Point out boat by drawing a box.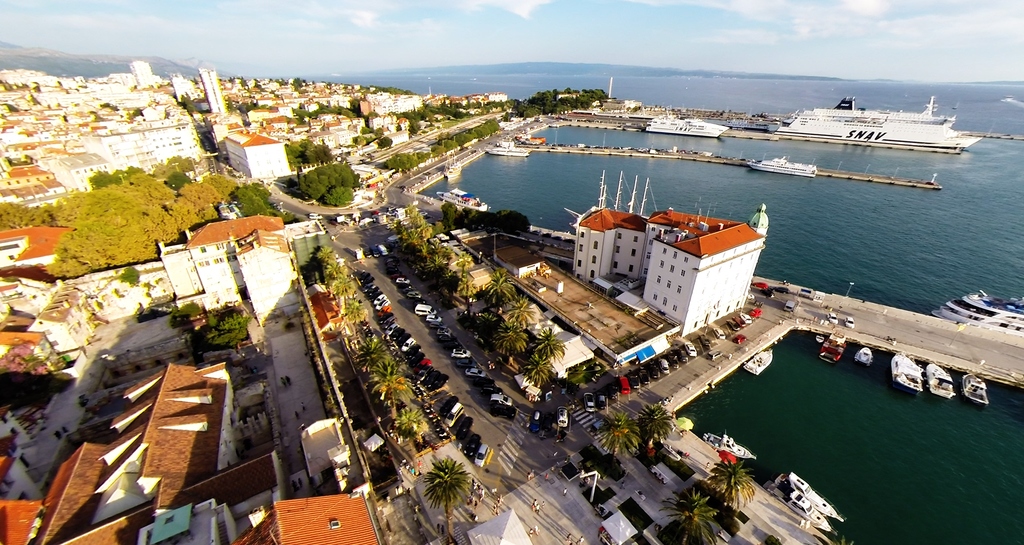
x1=776, y1=499, x2=840, y2=539.
